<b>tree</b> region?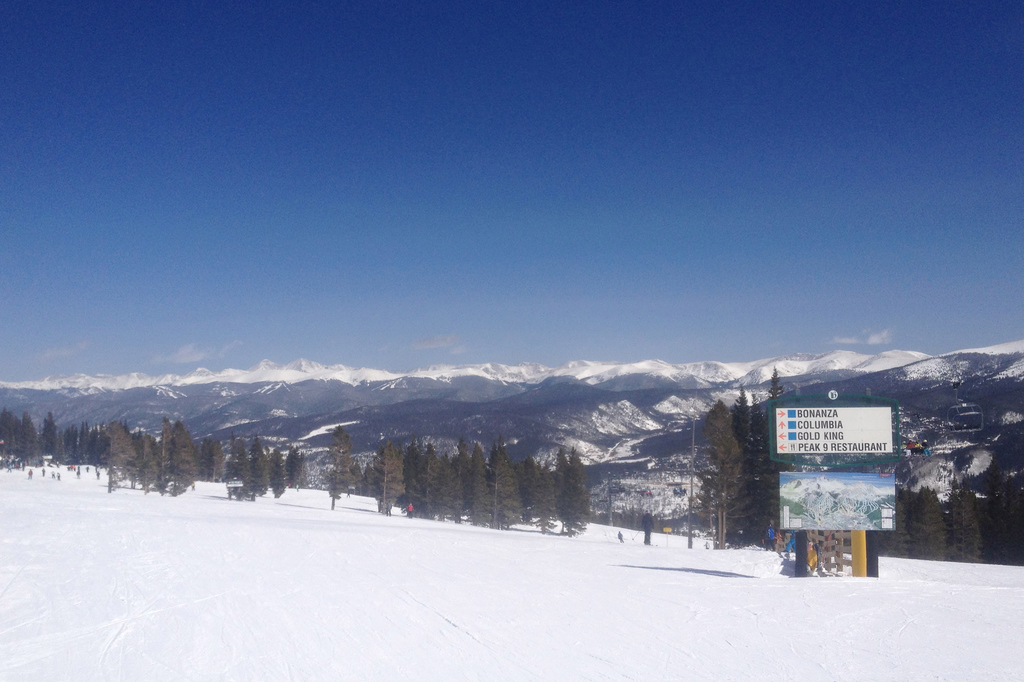
(left=227, top=429, right=236, bottom=484)
